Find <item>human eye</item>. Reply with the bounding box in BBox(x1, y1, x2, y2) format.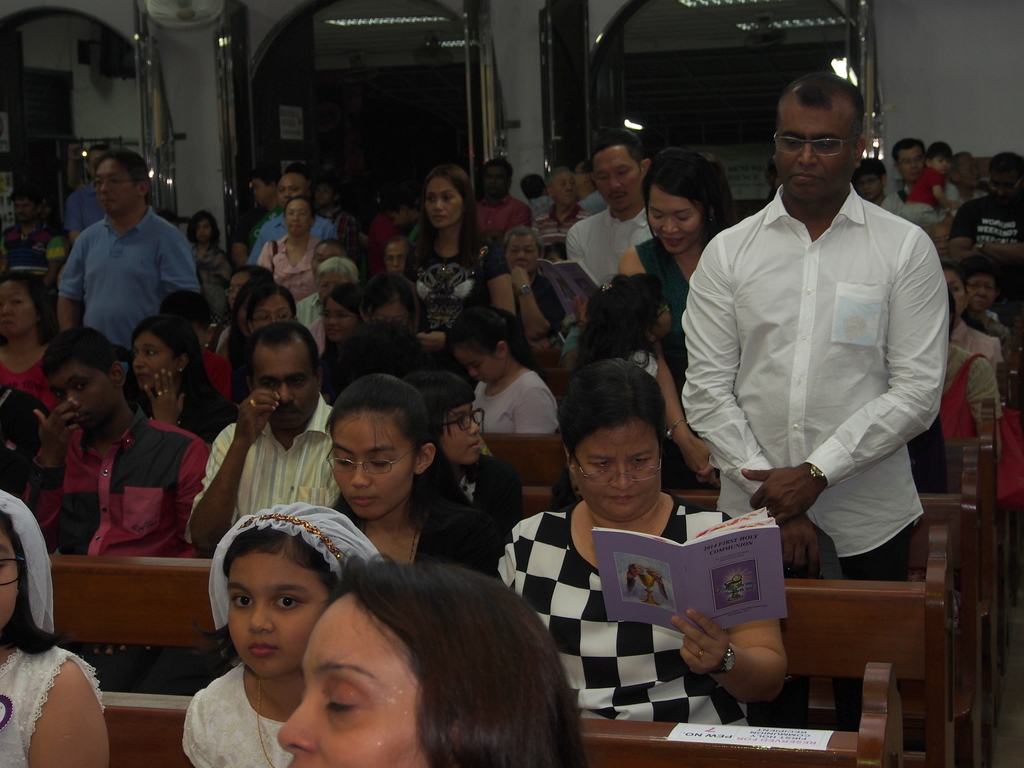
BBox(279, 312, 291, 318).
